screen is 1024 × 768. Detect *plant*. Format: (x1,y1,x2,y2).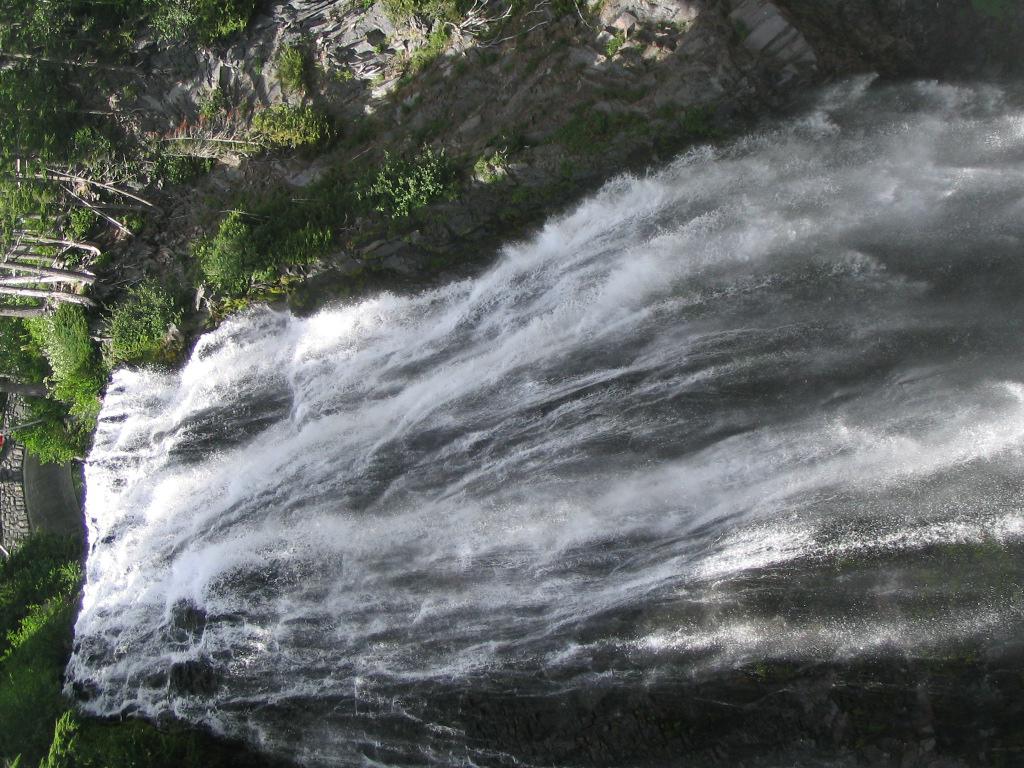
(587,14,704,93).
